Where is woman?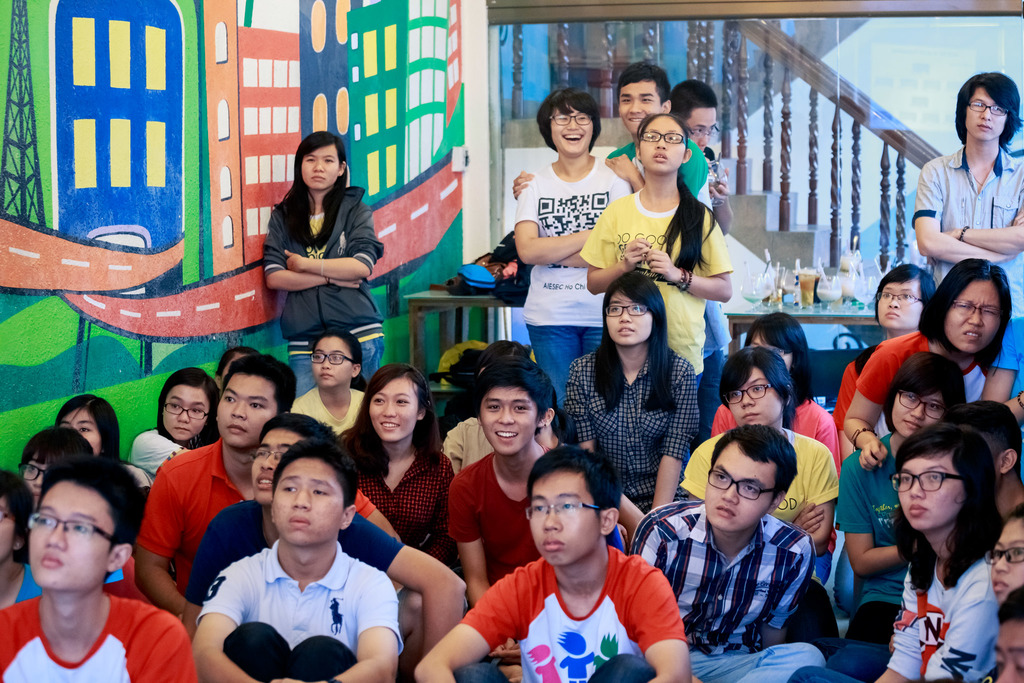
detection(847, 258, 1011, 472).
